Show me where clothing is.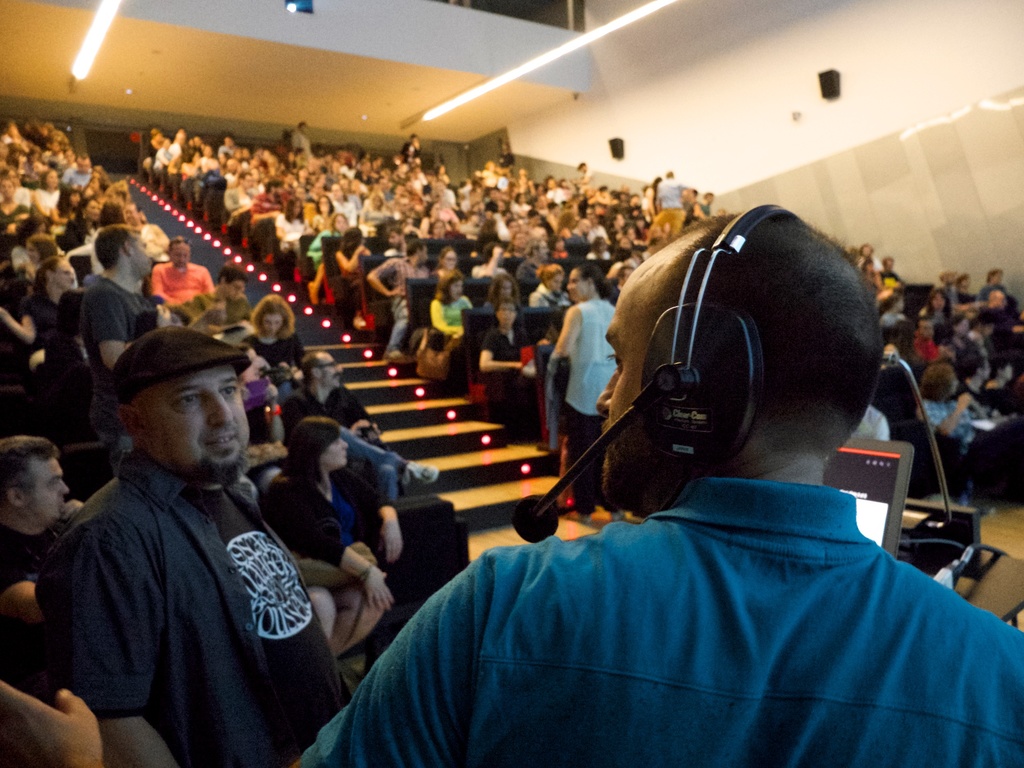
clothing is at 553:292:616:516.
